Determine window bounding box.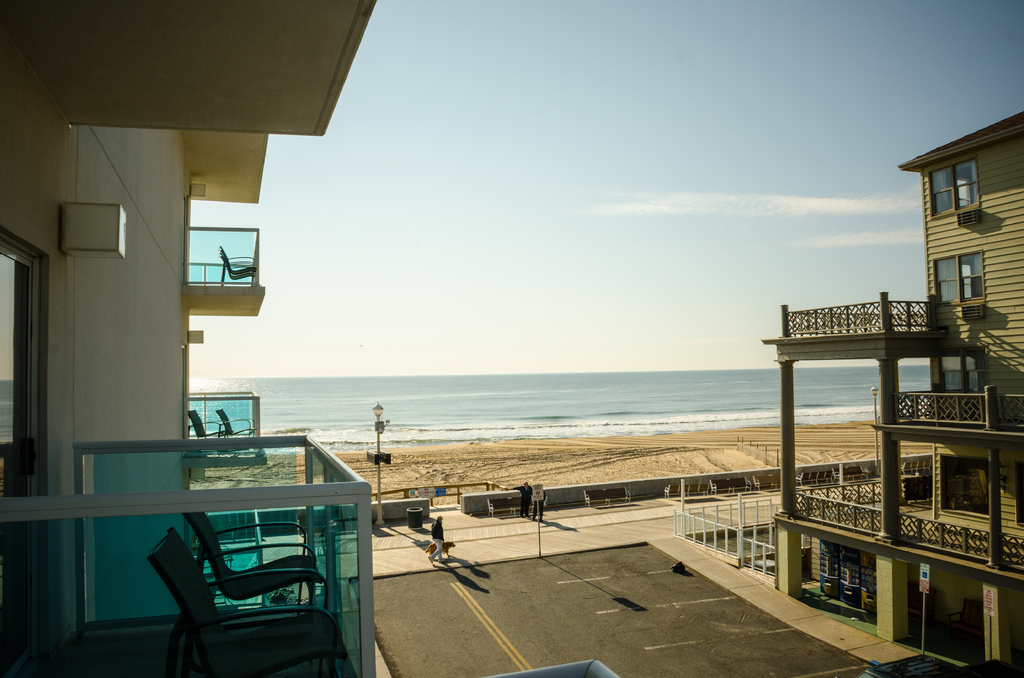
Determined: x1=937, y1=350, x2=987, y2=389.
